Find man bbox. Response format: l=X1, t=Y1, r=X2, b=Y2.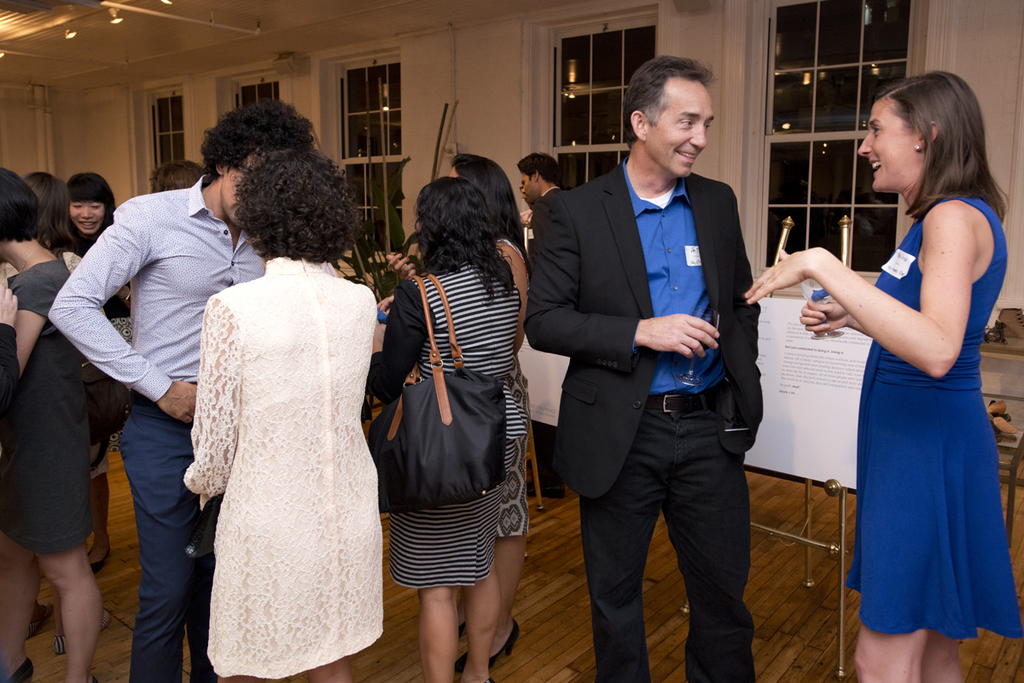
l=49, t=100, r=318, b=682.
